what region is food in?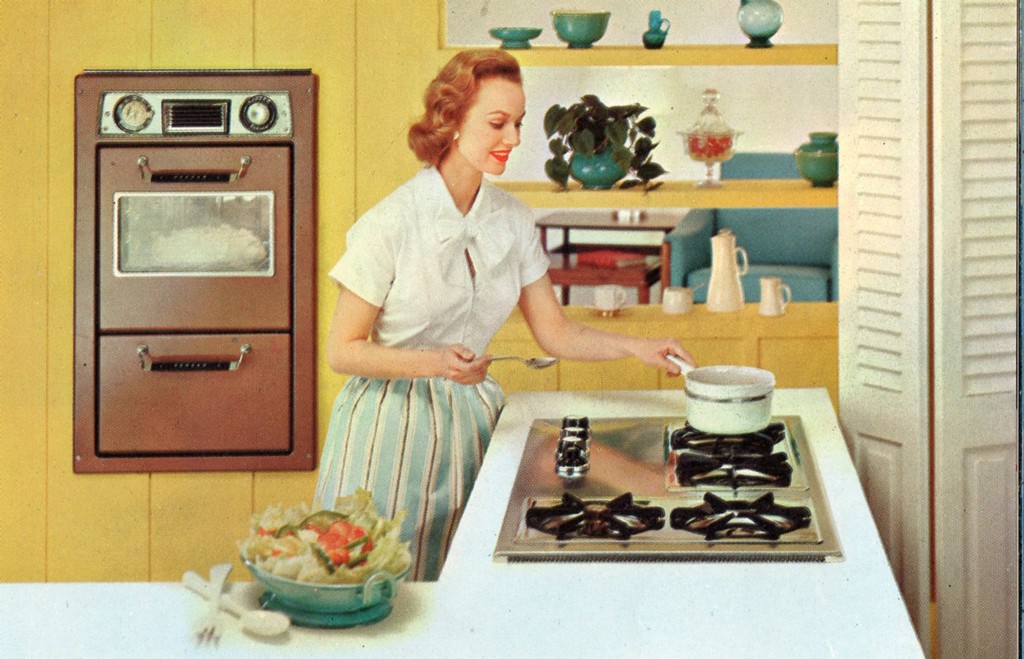
(140,221,266,271).
